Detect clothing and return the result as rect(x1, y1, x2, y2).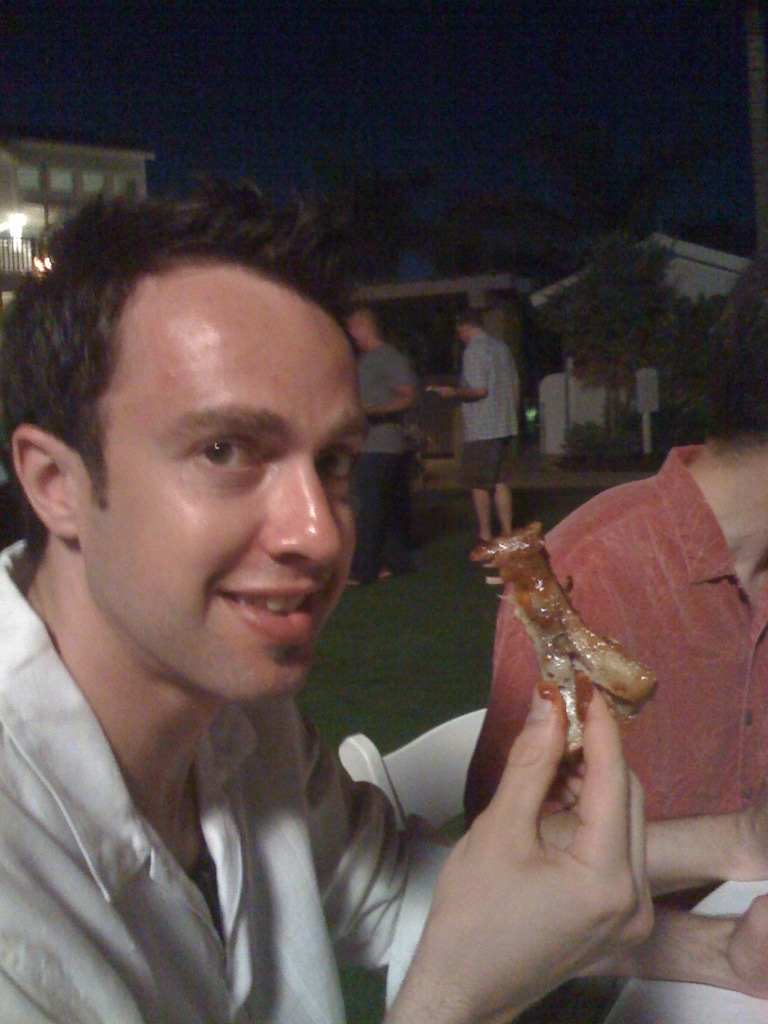
rect(457, 444, 767, 922).
